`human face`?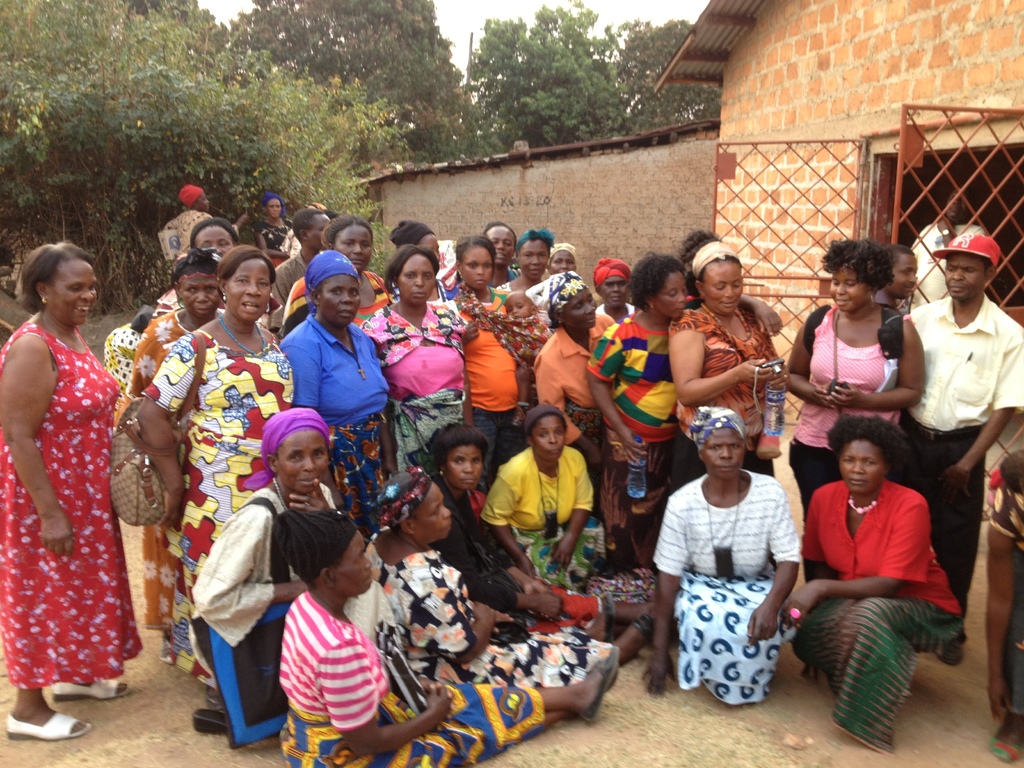
l=195, t=191, r=209, b=209
